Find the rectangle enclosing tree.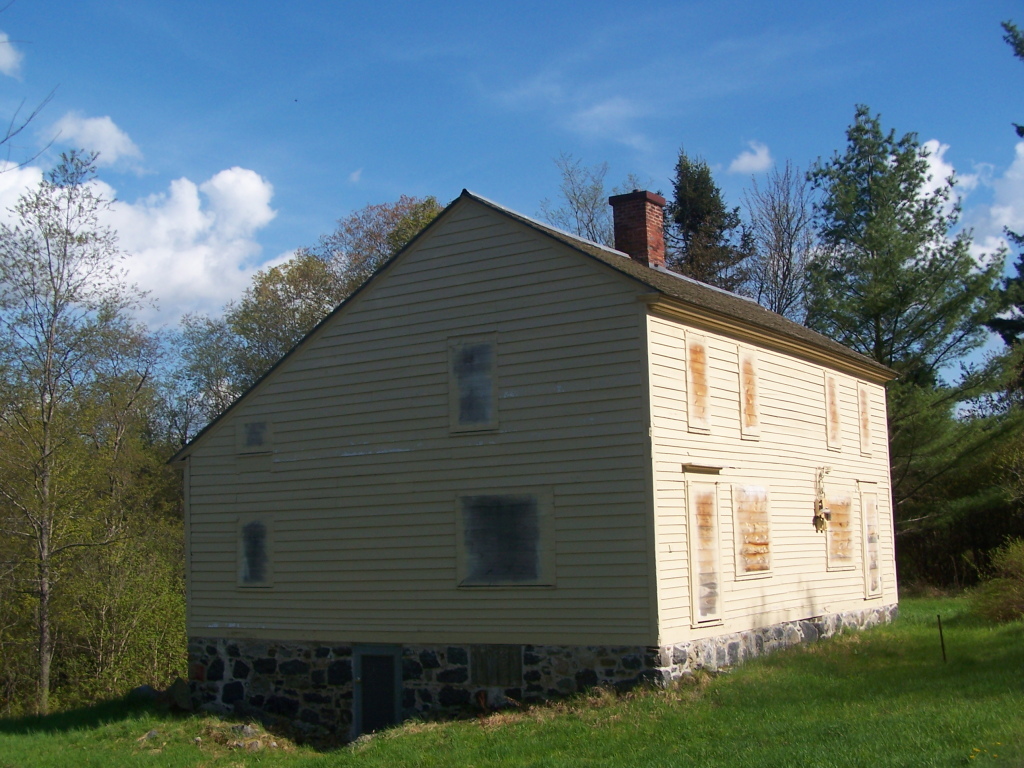
crop(977, 12, 1023, 392).
